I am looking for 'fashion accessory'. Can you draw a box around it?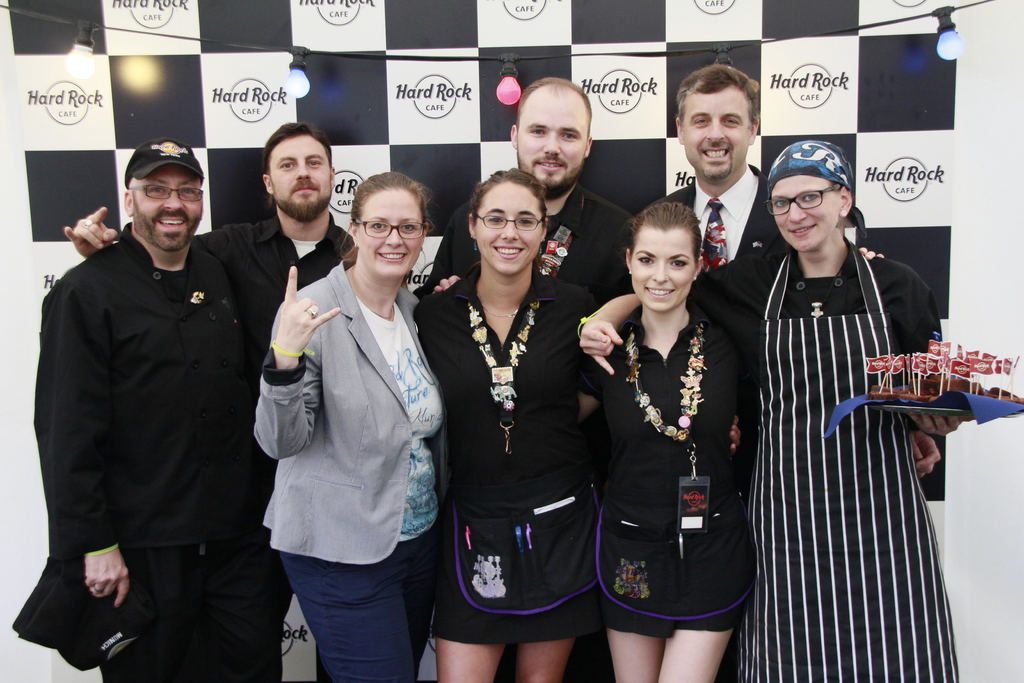
Sure, the bounding box is box=[122, 135, 205, 190].
